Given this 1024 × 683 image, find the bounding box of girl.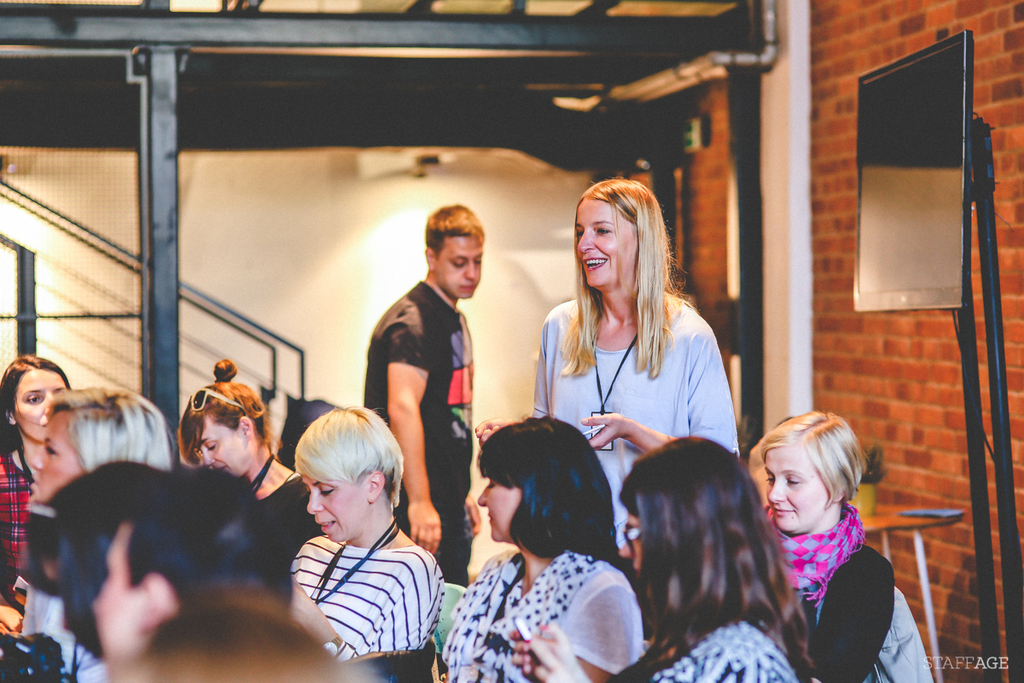
box=[172, 355, 317, 553].
